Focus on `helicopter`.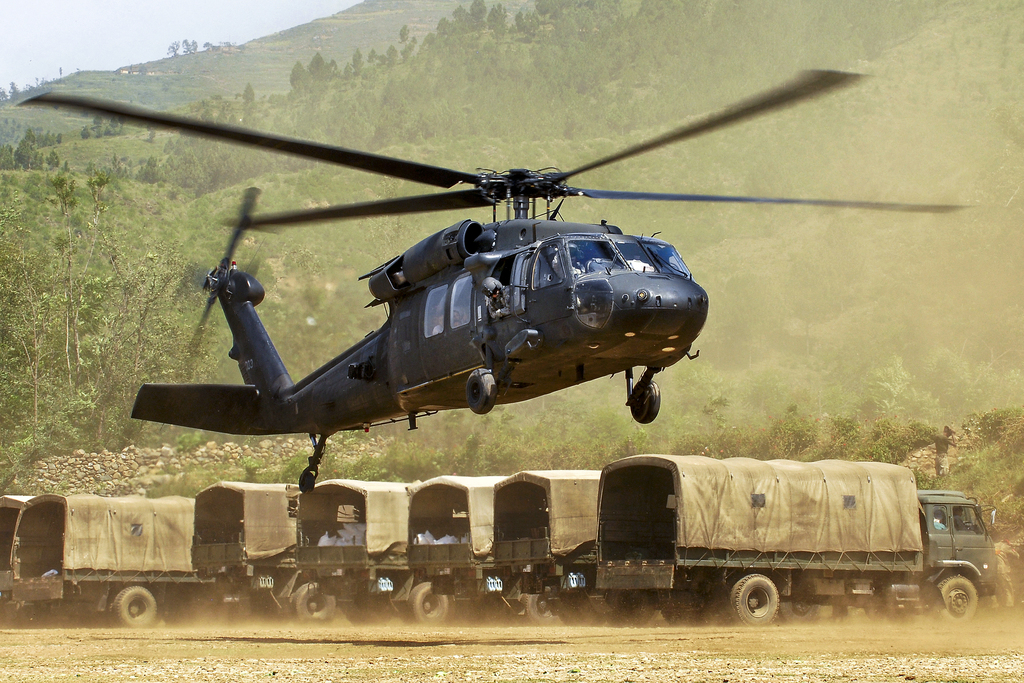
Focused at l=15, t=68, r=974, b=495.
